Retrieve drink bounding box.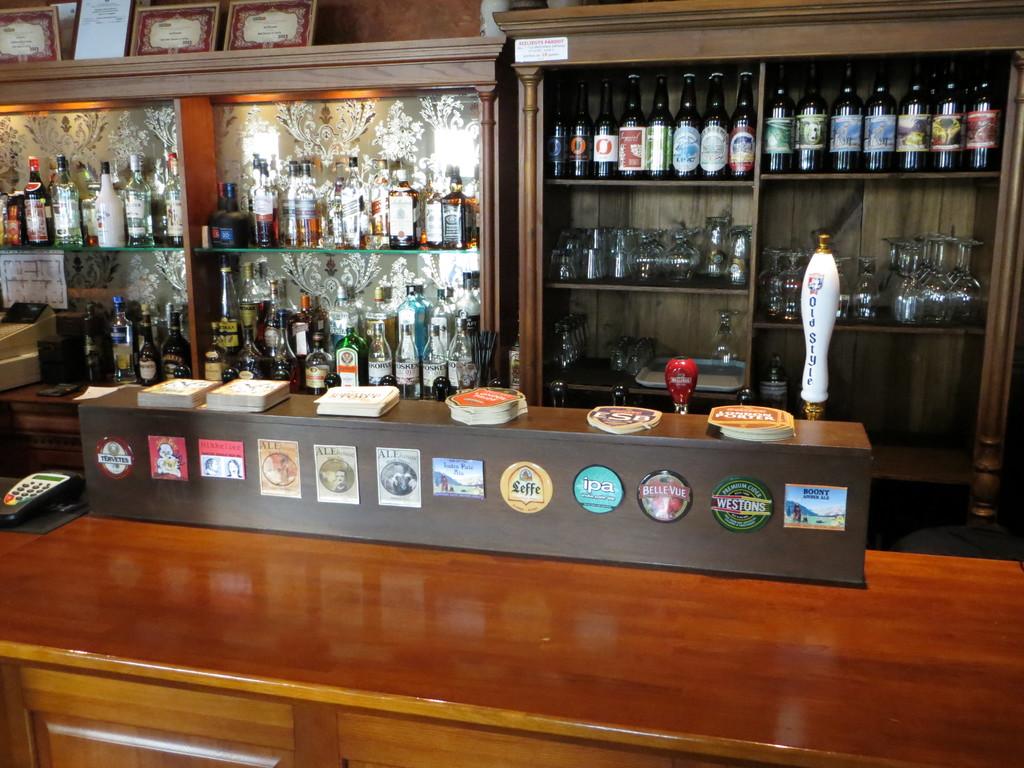
Bounding box: 570 78 593 180.
